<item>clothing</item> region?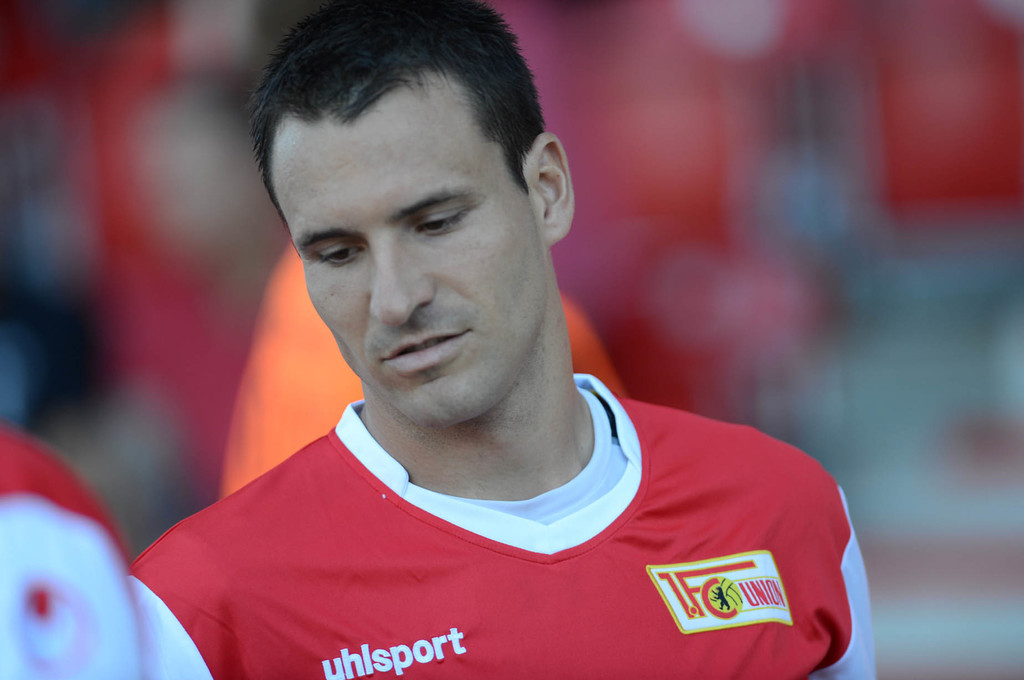
Rect(147, 251, 840, 666)
